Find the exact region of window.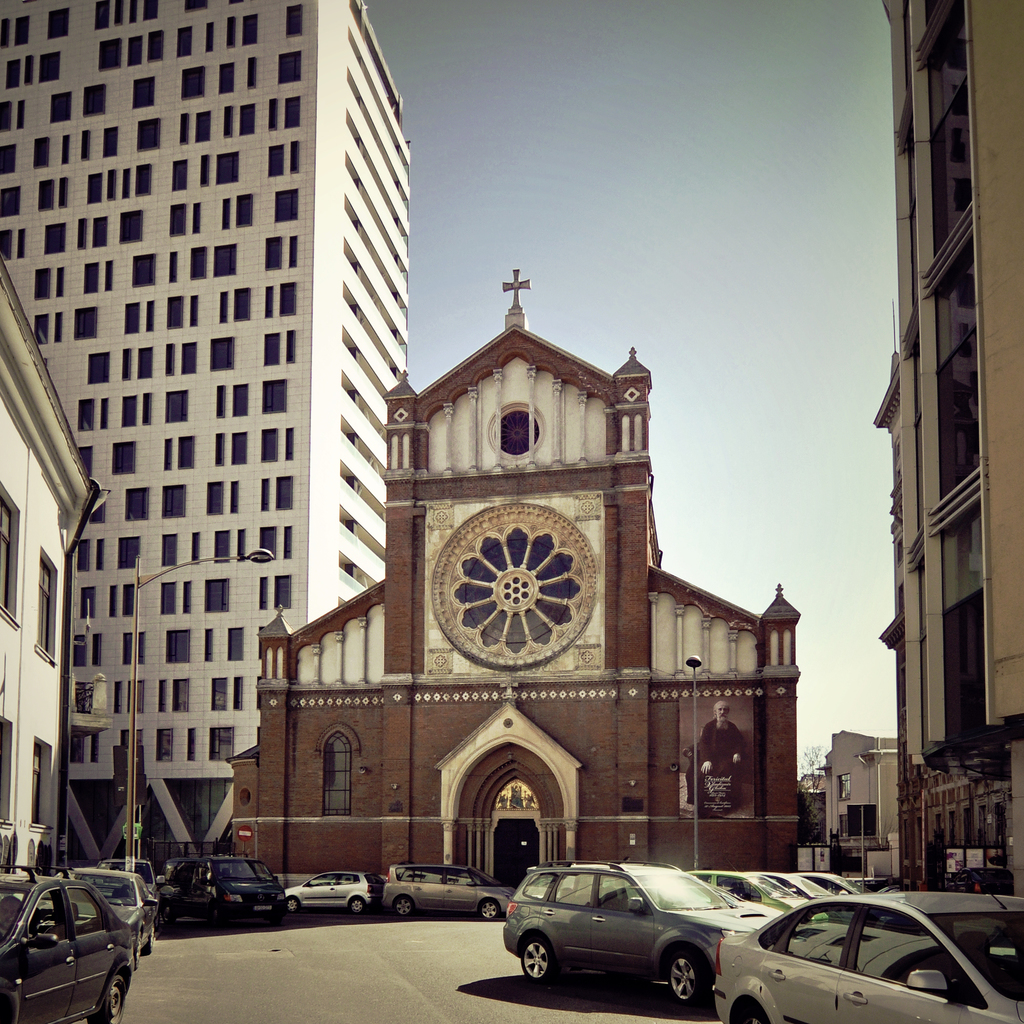
Exact region: x1=88 y1=500 x2=109 y2=522.
